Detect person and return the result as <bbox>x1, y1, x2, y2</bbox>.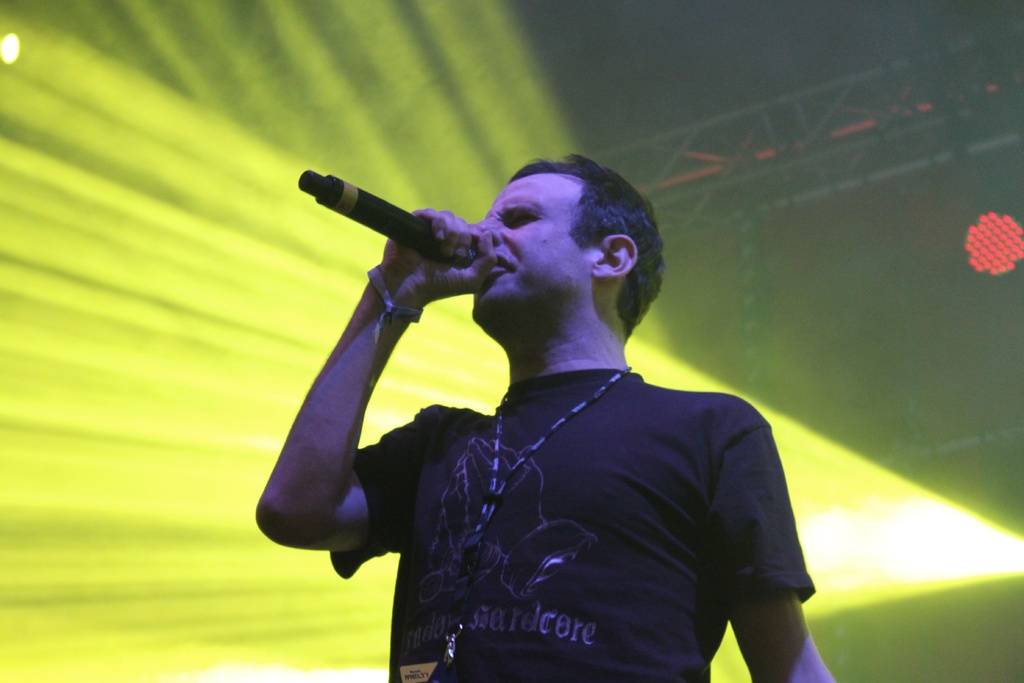
<bbox>258, 155, 841, 682</bbox>.
